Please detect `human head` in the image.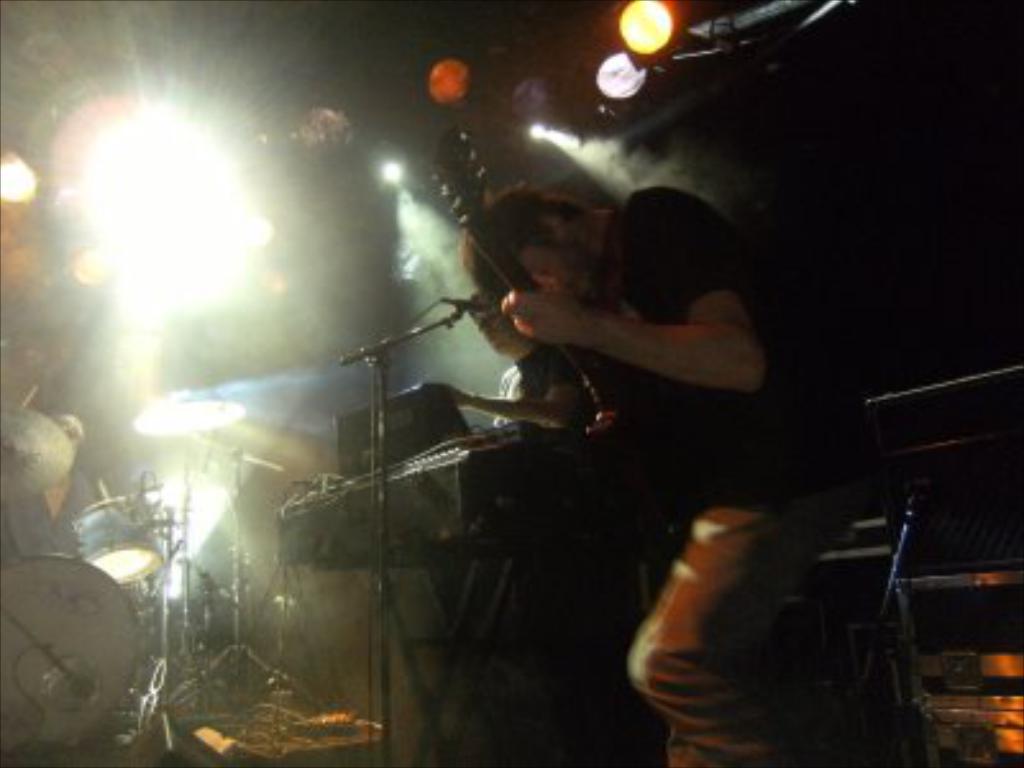
{"left": 51, "top": 402, "right": 87, "bottom": 463}.
